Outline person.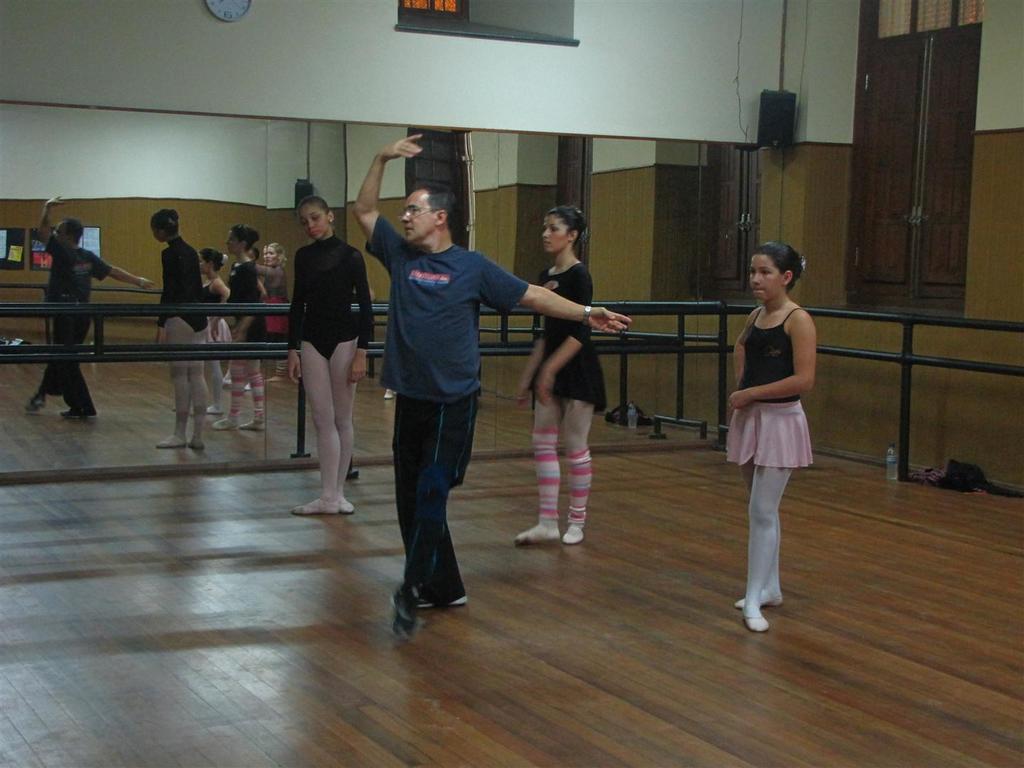
Outline: region(348, 133, 636, 639).
